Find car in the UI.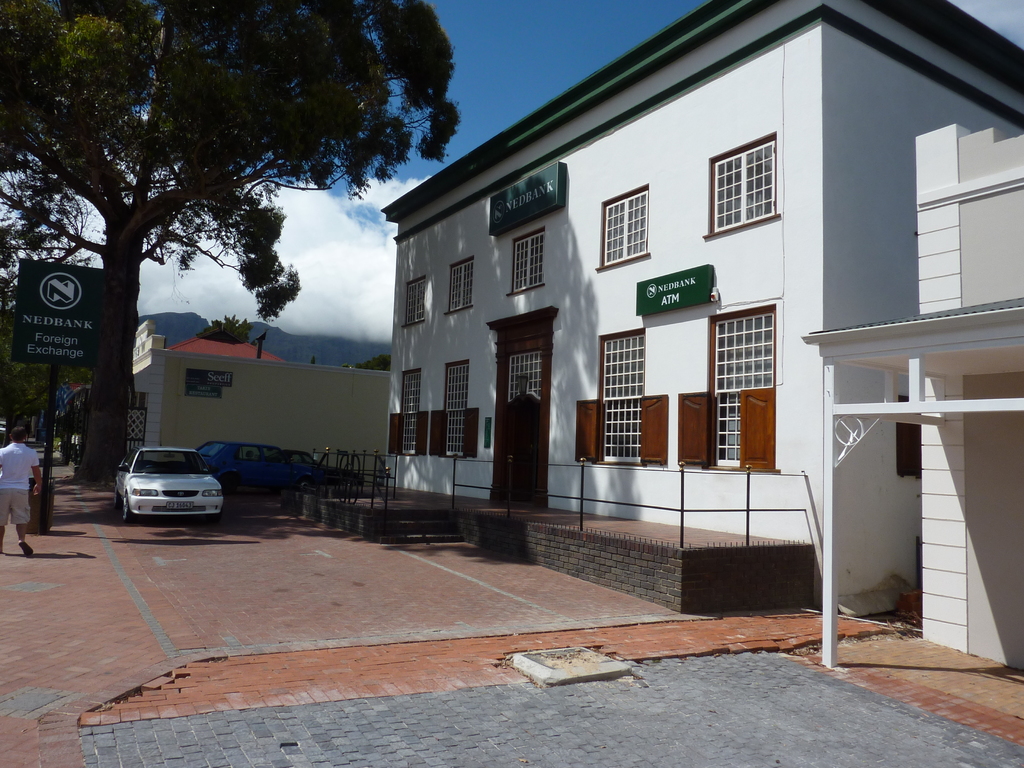
UI element at [x1=111, y1=445, x2=216, y2=527].
